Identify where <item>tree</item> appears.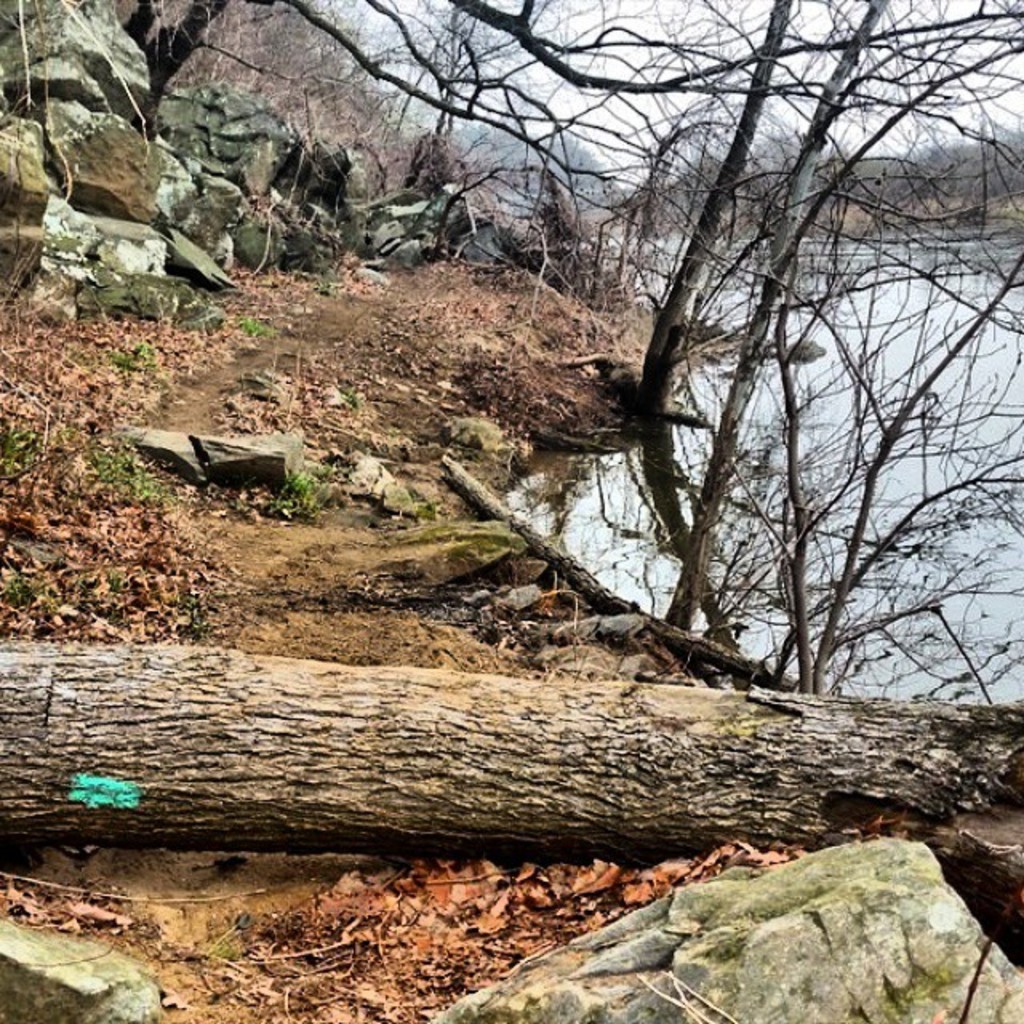
Appears at detection(118, 0, 1022, 139).
